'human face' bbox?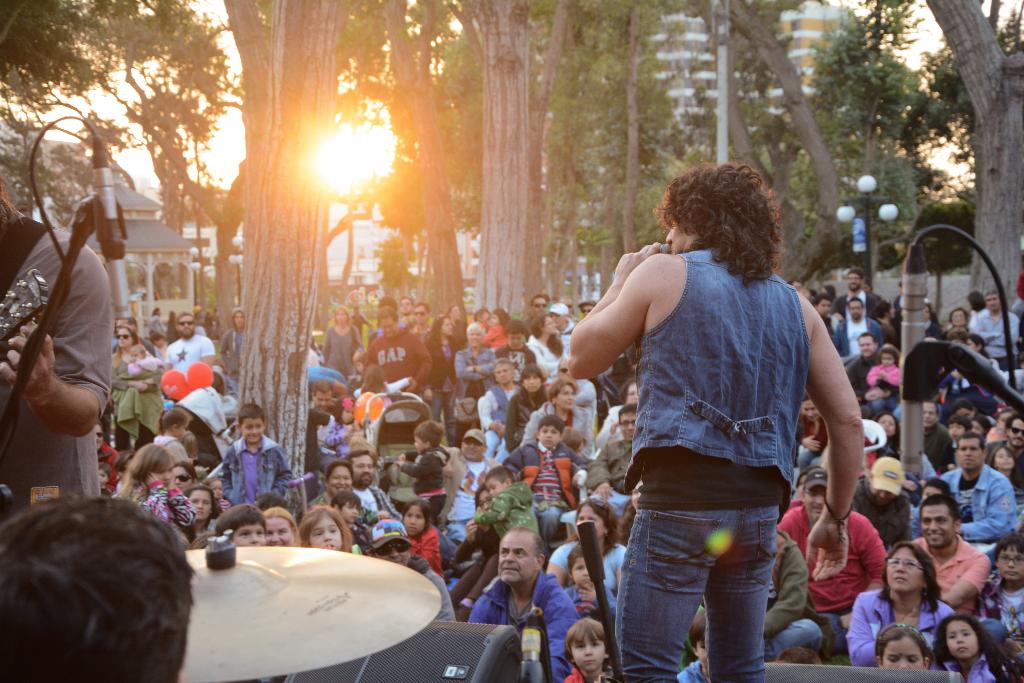
332 309 349 325
